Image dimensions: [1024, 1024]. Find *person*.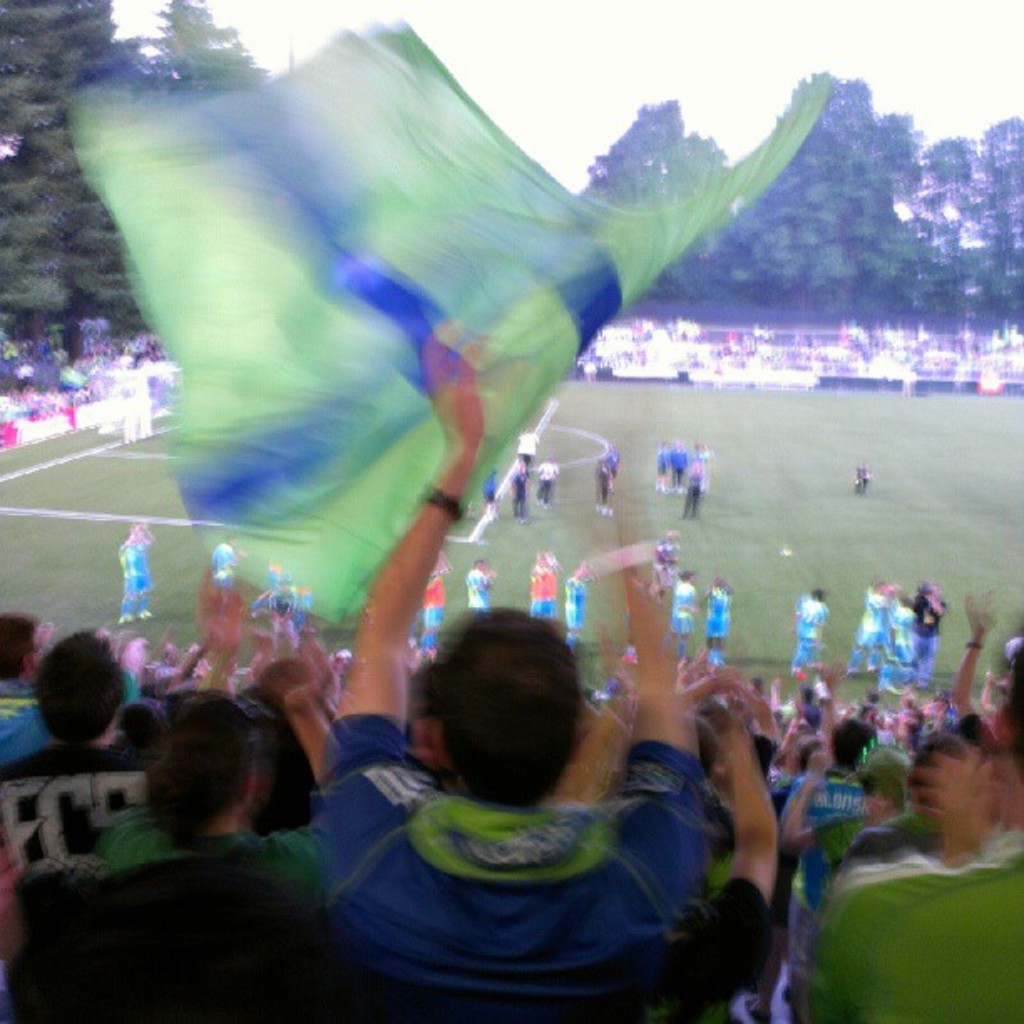
rect(535, 455, 562, 507).
